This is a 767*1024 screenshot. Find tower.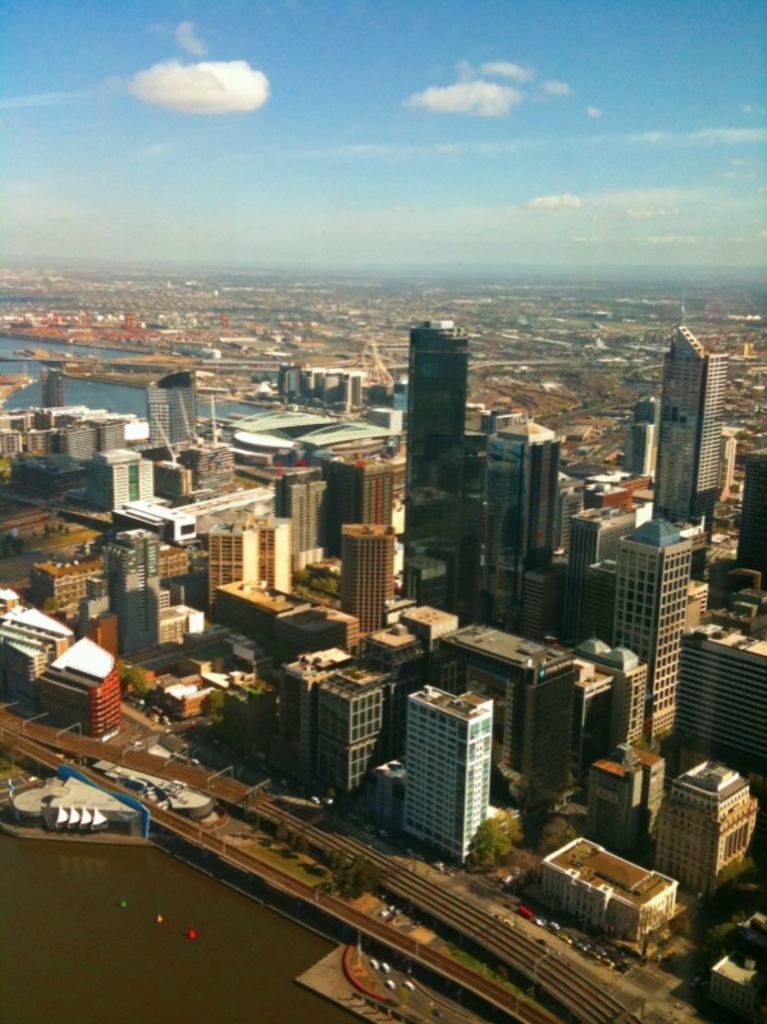
Bounding box: crop(327, 664, 408, 791).
